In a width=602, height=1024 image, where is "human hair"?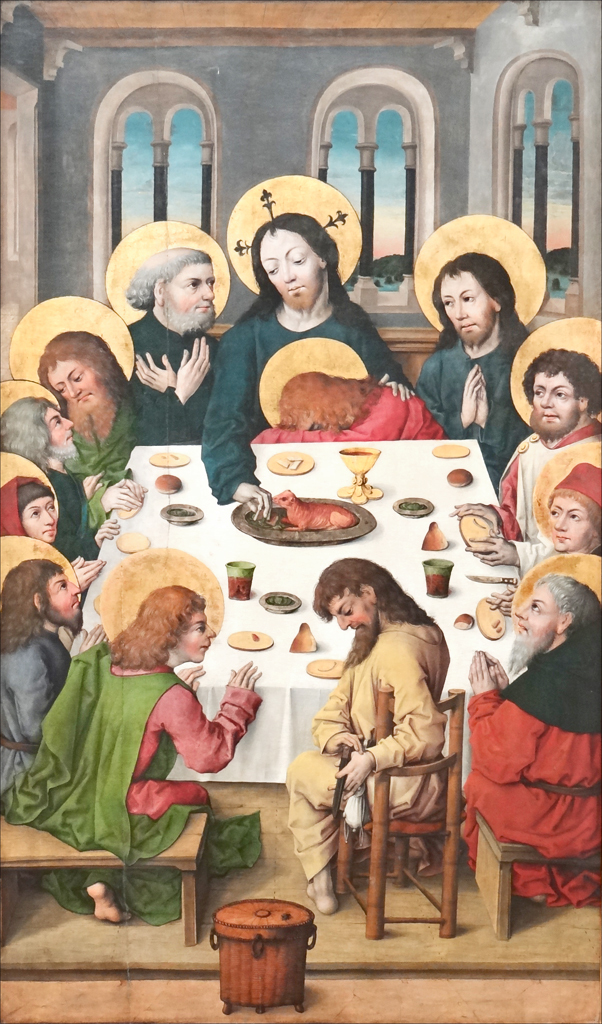
[128, 243, 213, 314].
